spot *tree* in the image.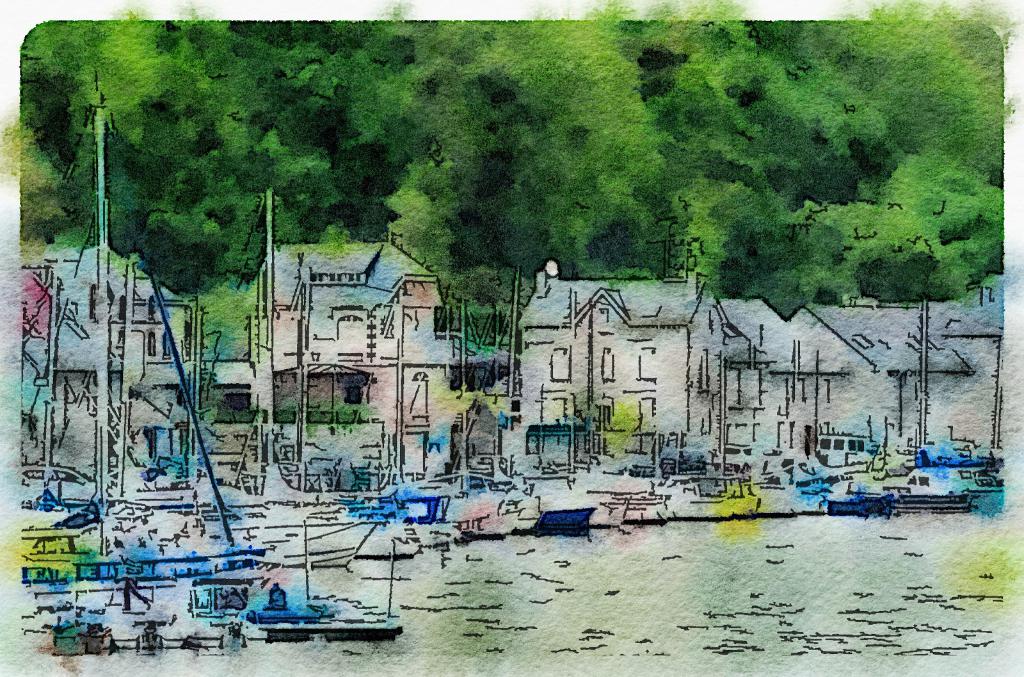
*tree* found at box(378, 173, 468, 283).
